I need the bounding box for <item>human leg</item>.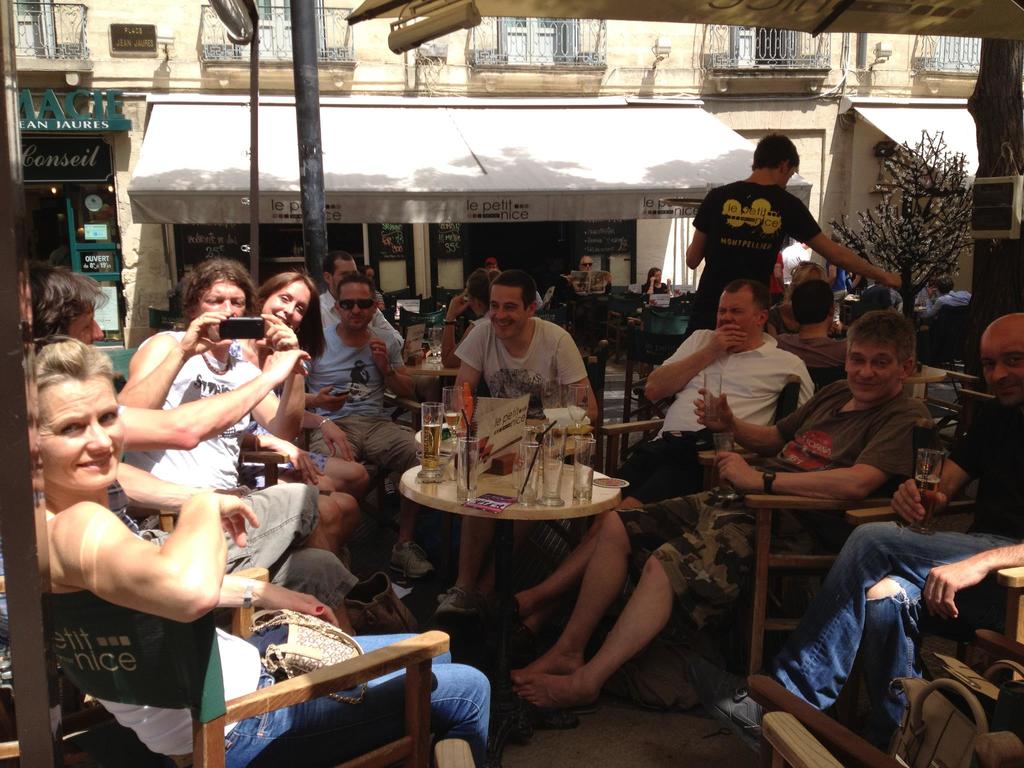
Here it is: (x1=172, y1=481, x2=328, y2=568).
